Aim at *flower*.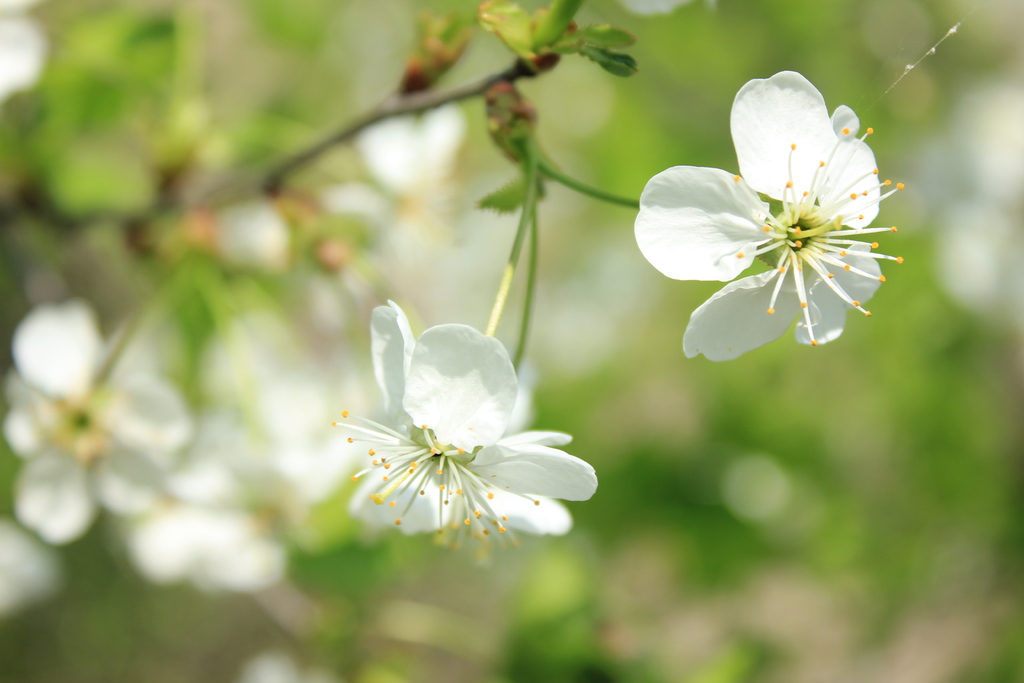
Aimed at box=[1, 300, 195, 540].
